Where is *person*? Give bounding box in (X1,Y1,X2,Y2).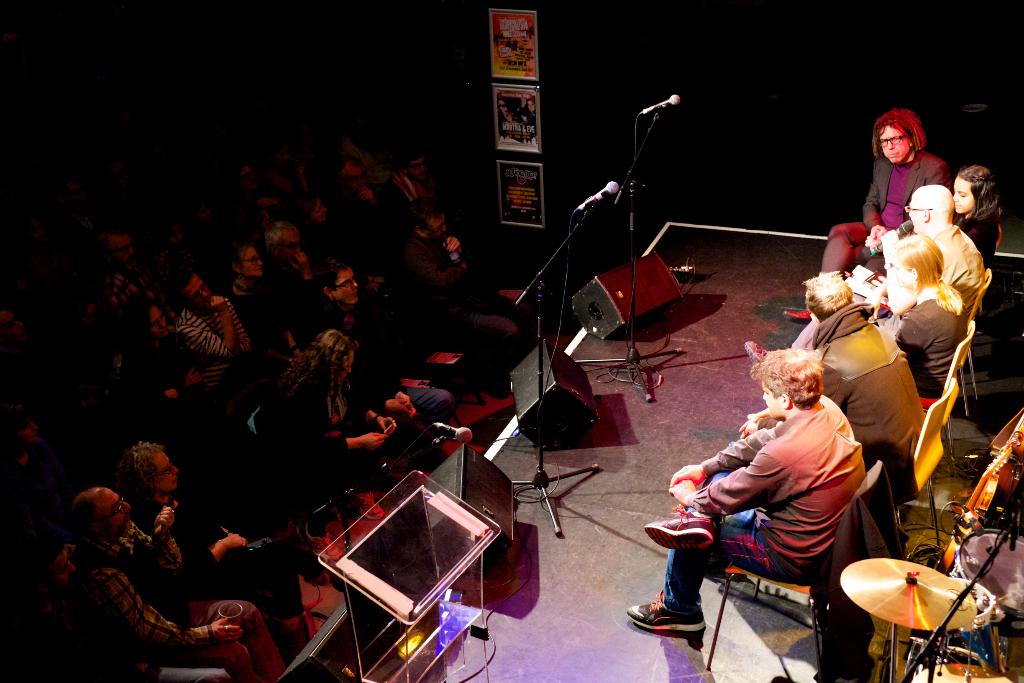
(947,167,1002,280).
